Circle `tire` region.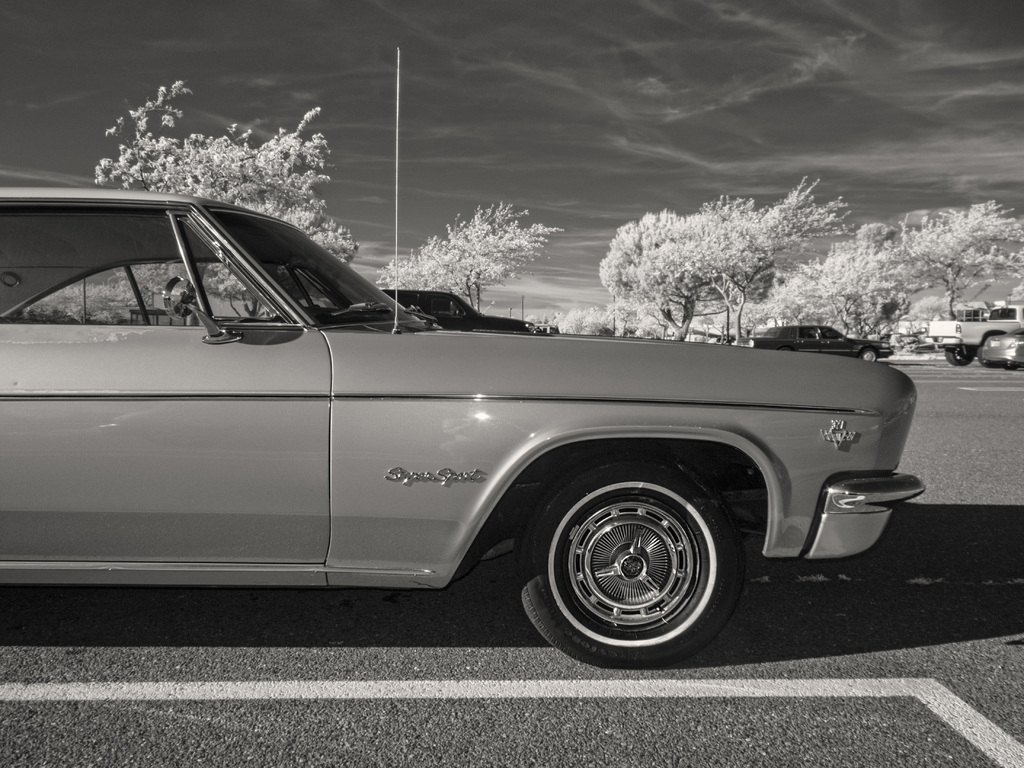
Region: {"x1": 943, "y1": 347, "x2": 977, "y2": 367}.
